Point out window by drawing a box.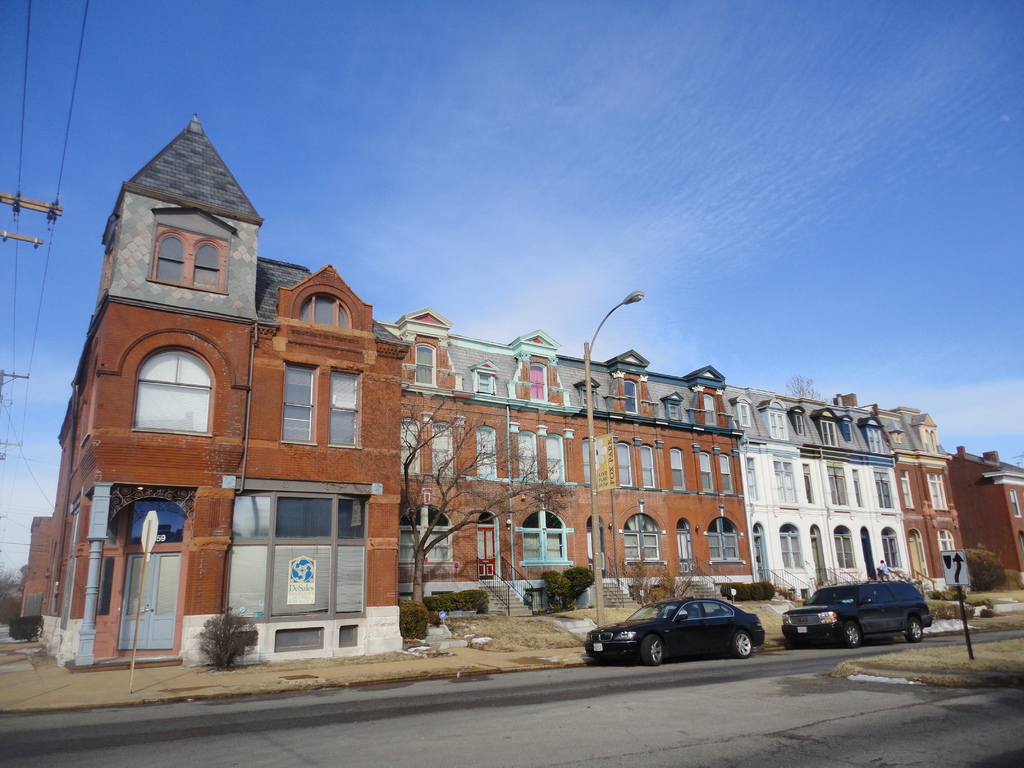
611:444:630:486.
